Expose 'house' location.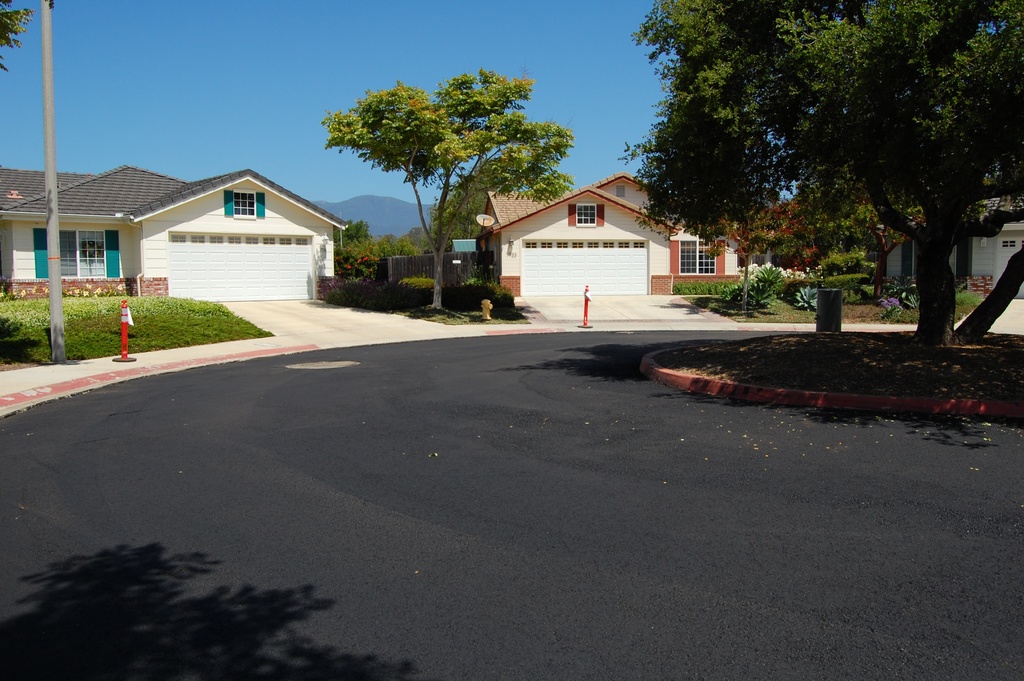
Exposed at box(598, 151, 729, 290).
